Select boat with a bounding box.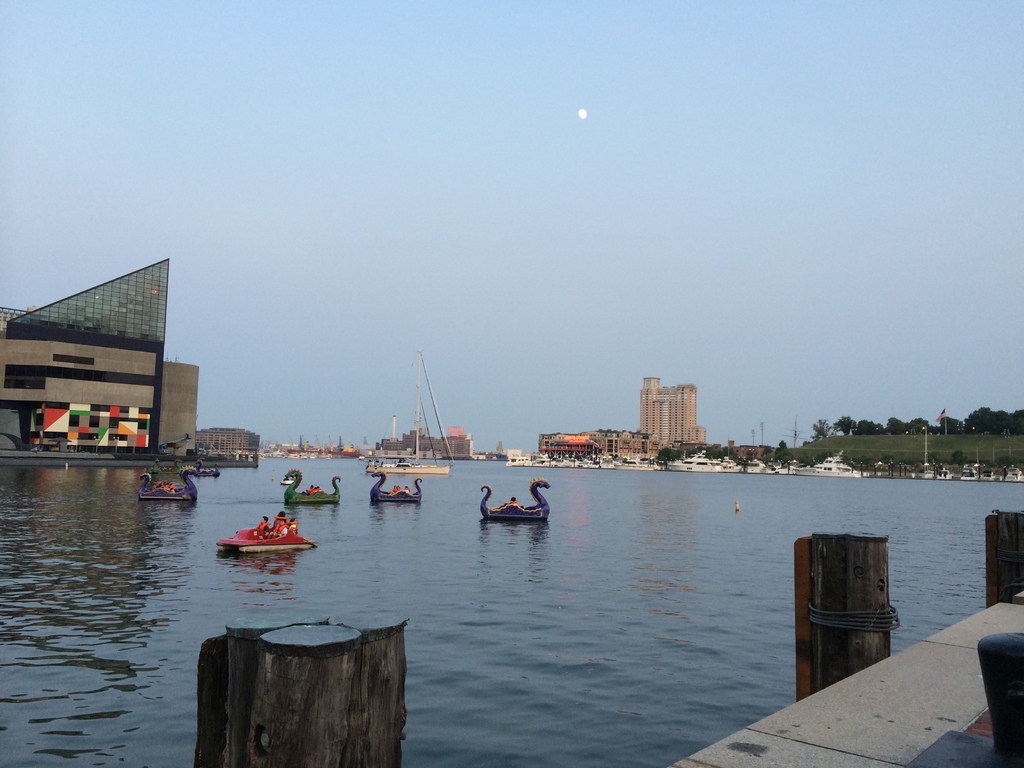
794,456,863,479.
